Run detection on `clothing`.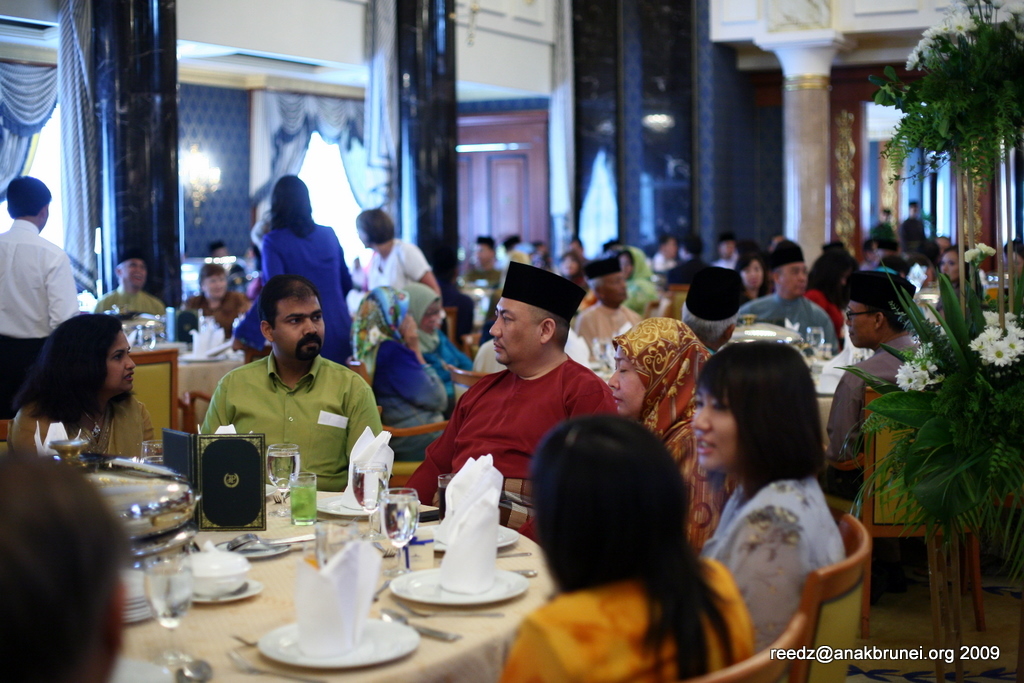
Result: 499:267:596:315.
